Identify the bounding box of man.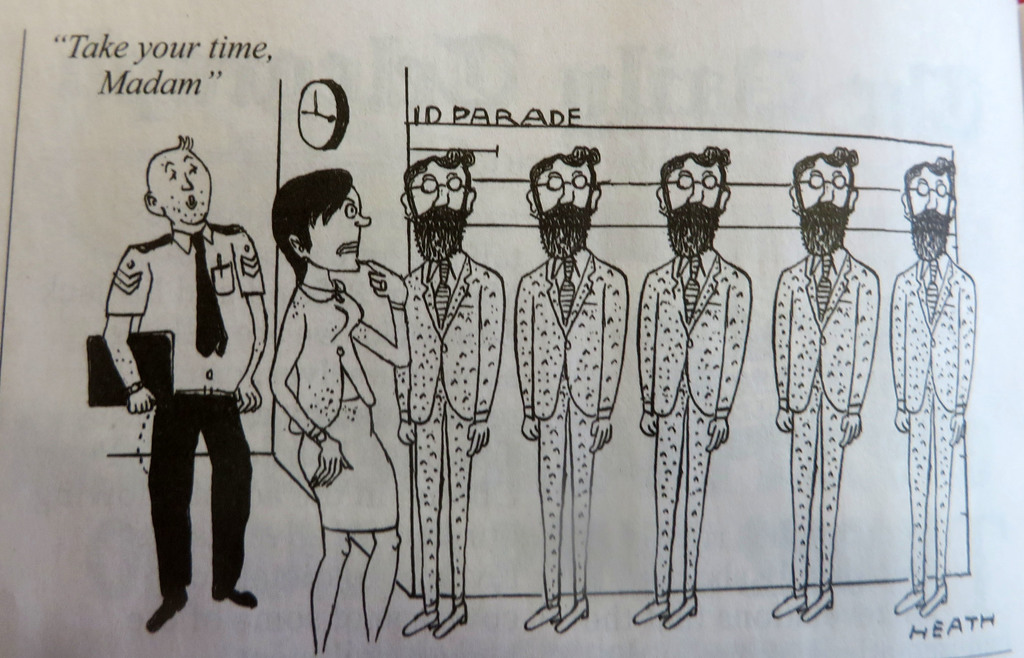
region(261, 160, 420, 655).
